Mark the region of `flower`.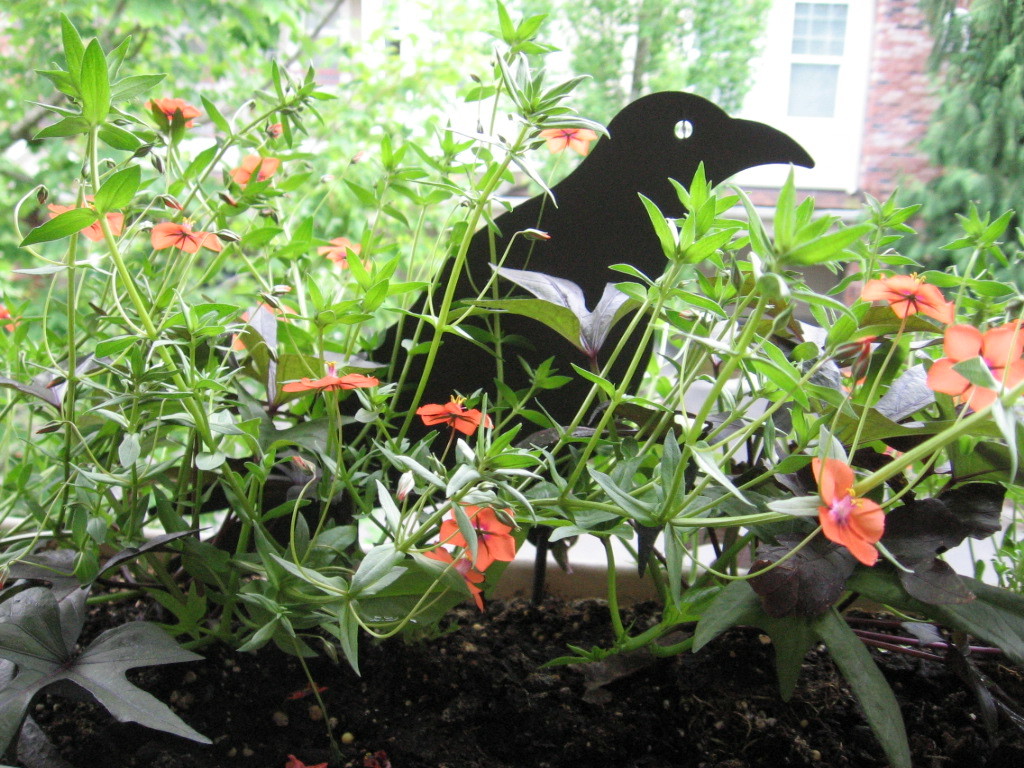
Region: <bbox>277, 358, 379, 394</bbox>.
